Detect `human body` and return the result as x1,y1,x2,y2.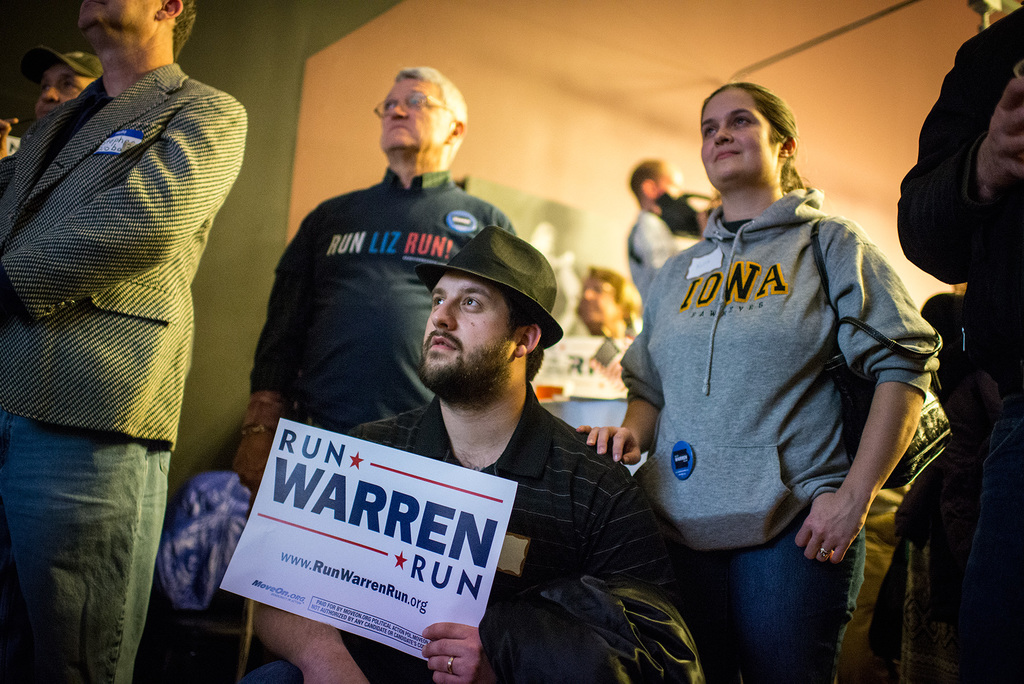
623,210,711,304.
